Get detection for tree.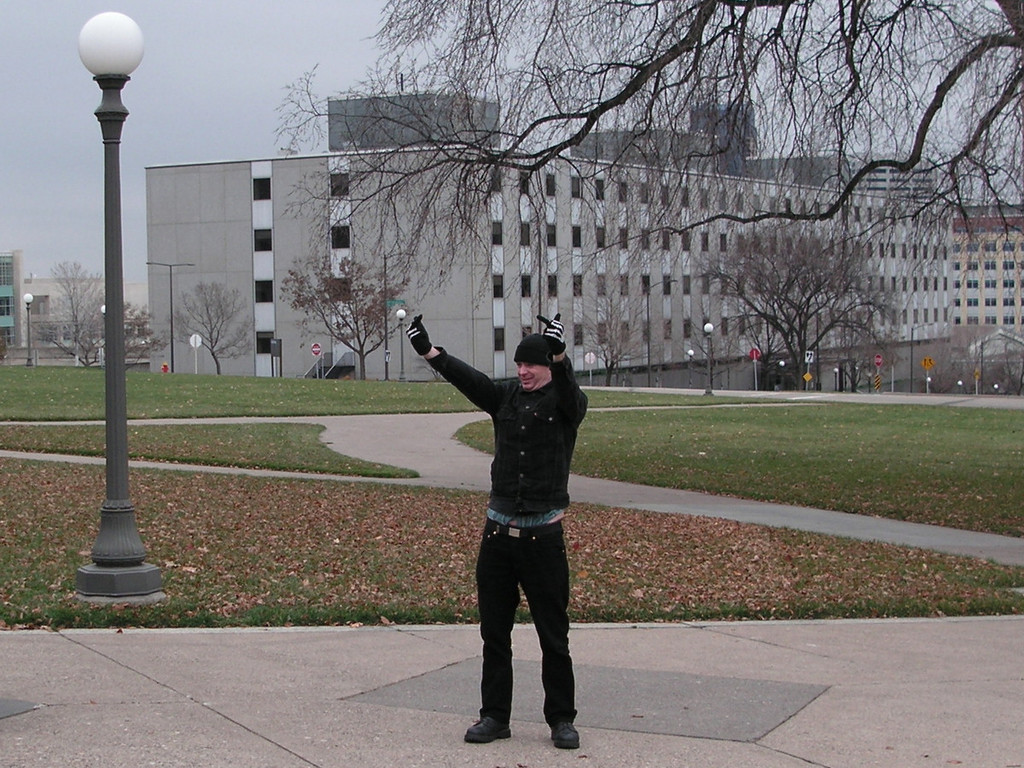
Detection: x1=113, y1=300, x2=166, y2=368.
